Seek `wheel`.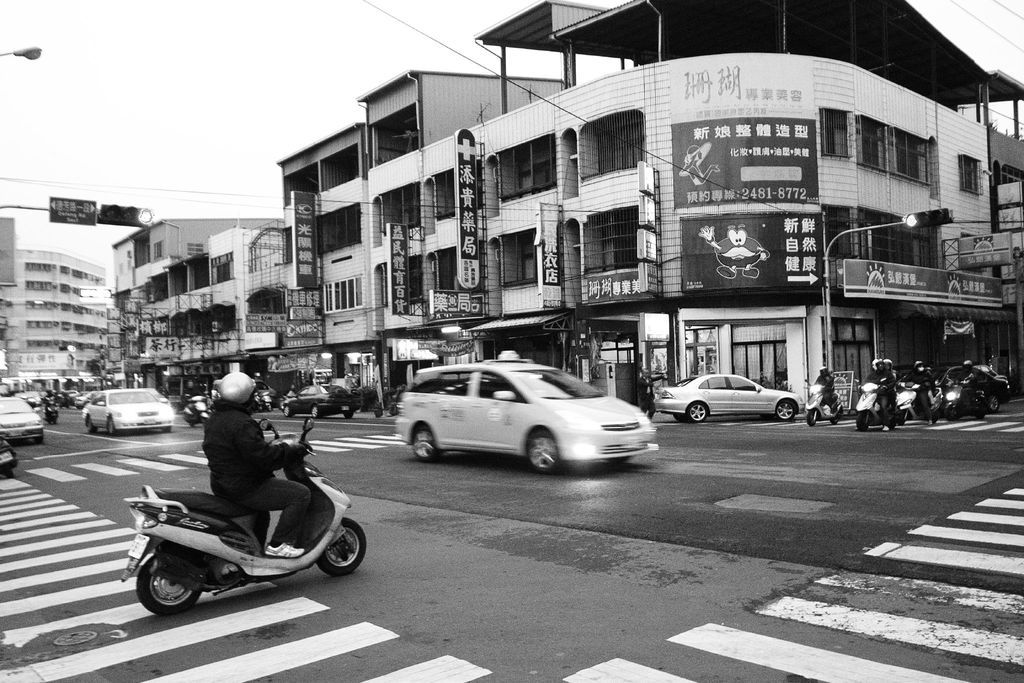
[x1=315, y1=518, x2=366, y2=574].
